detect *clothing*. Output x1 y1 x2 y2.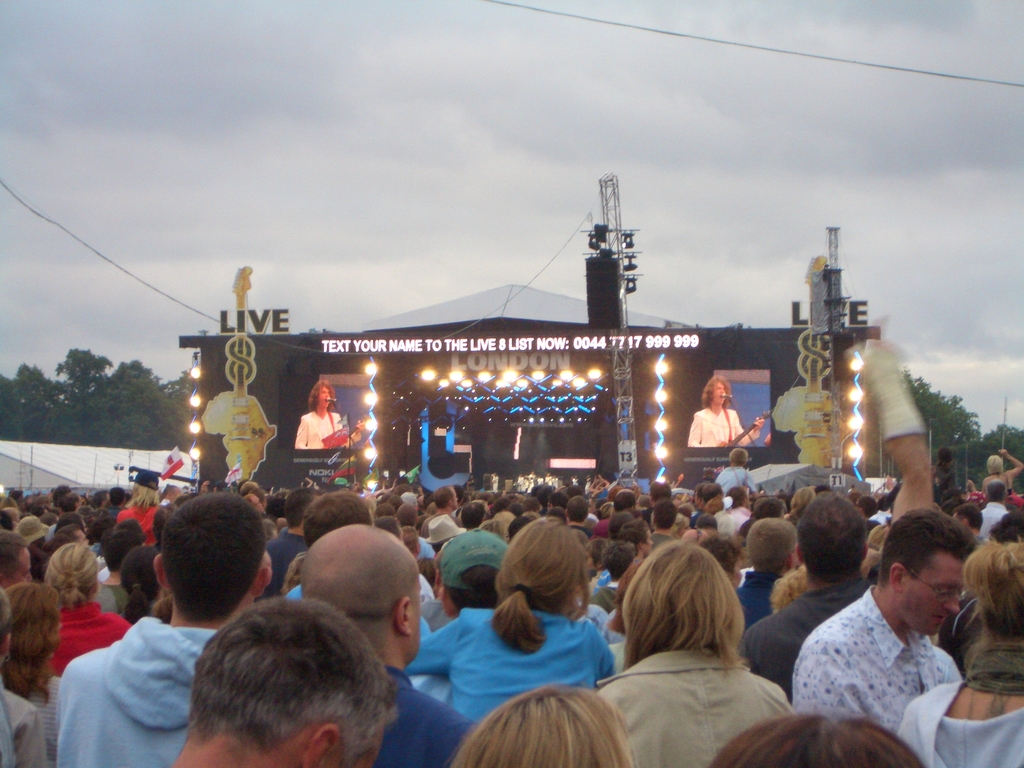
375 660 482 767.
